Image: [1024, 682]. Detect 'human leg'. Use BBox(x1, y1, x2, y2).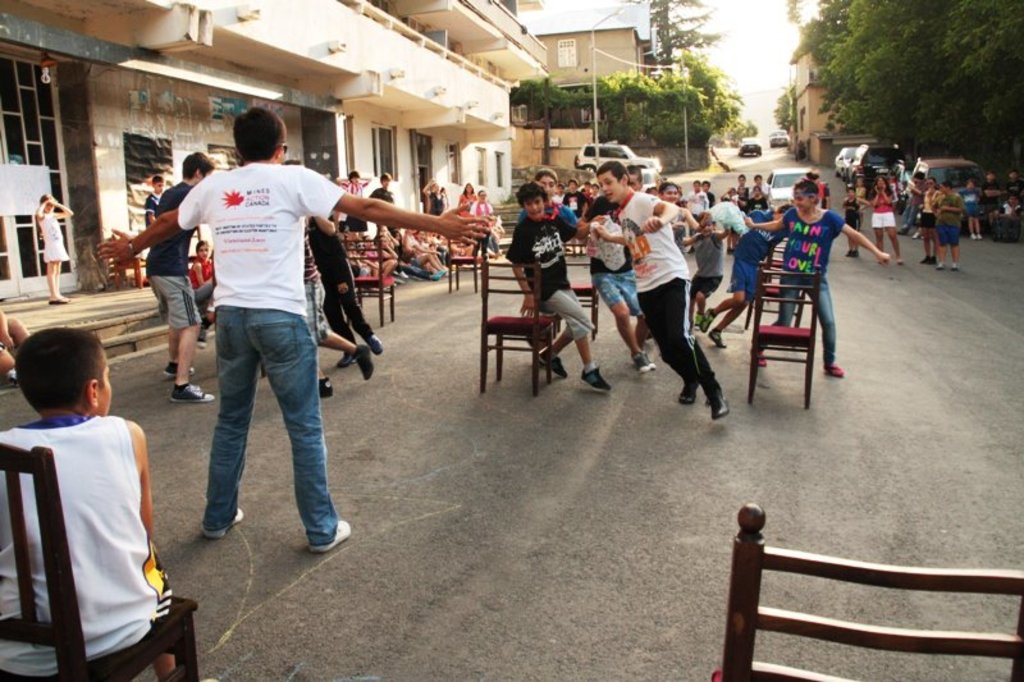
BBox(934, 238, 946, 269).
